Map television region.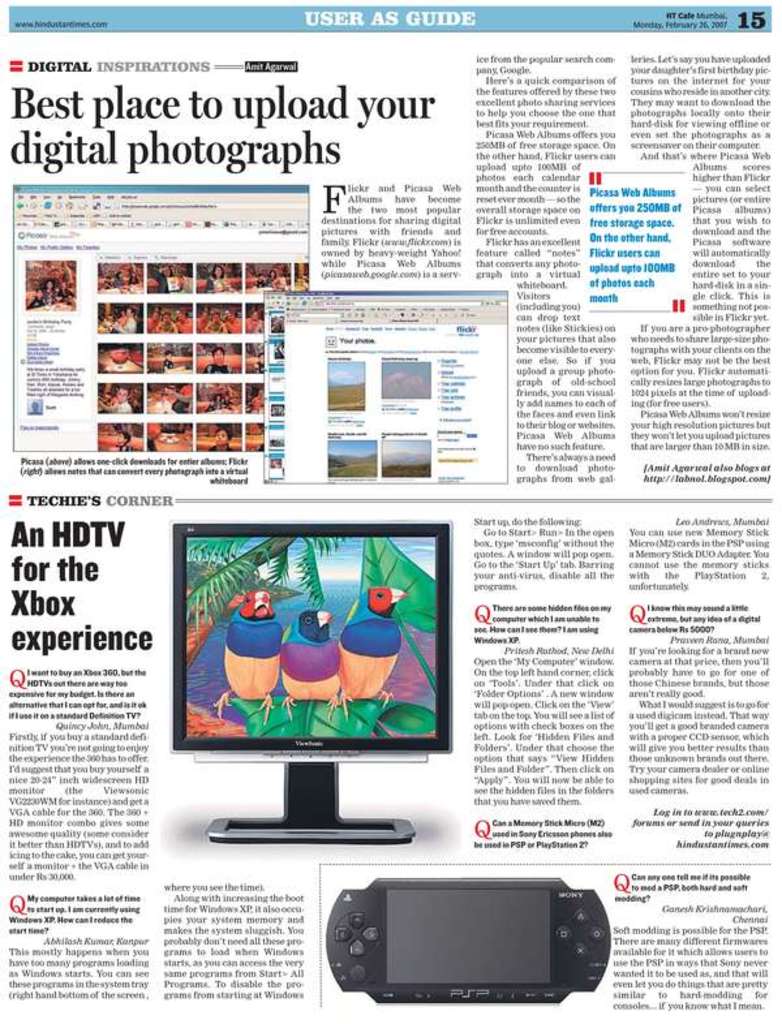
Mapped to x1=169, y1=520, x2=455, y2=843.
